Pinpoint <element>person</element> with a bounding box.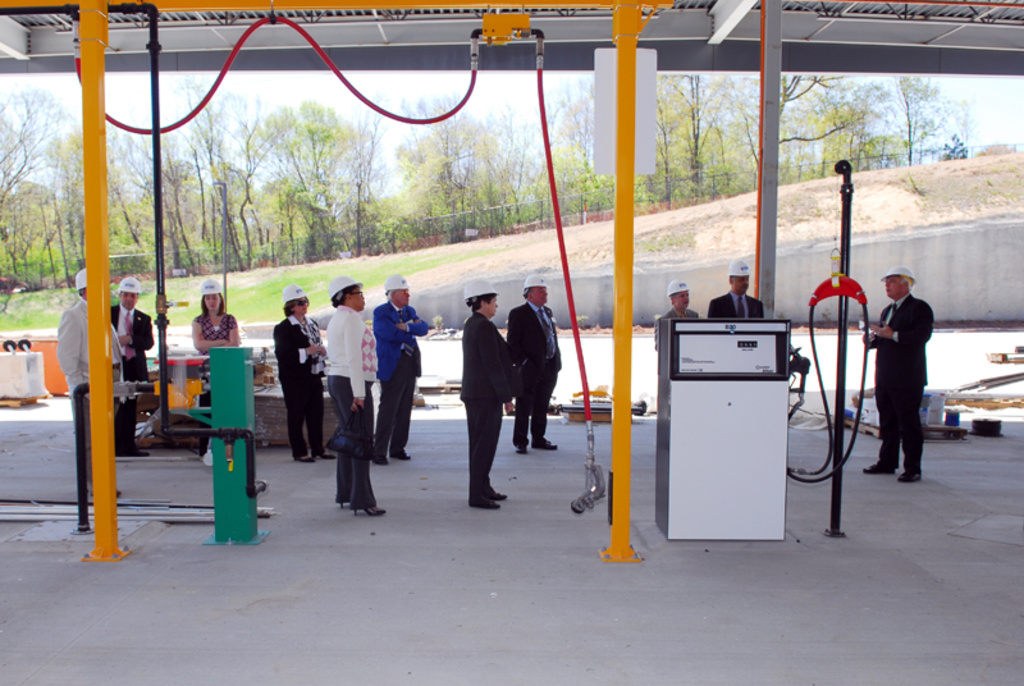
BBox(111, 275, 155, 384).
